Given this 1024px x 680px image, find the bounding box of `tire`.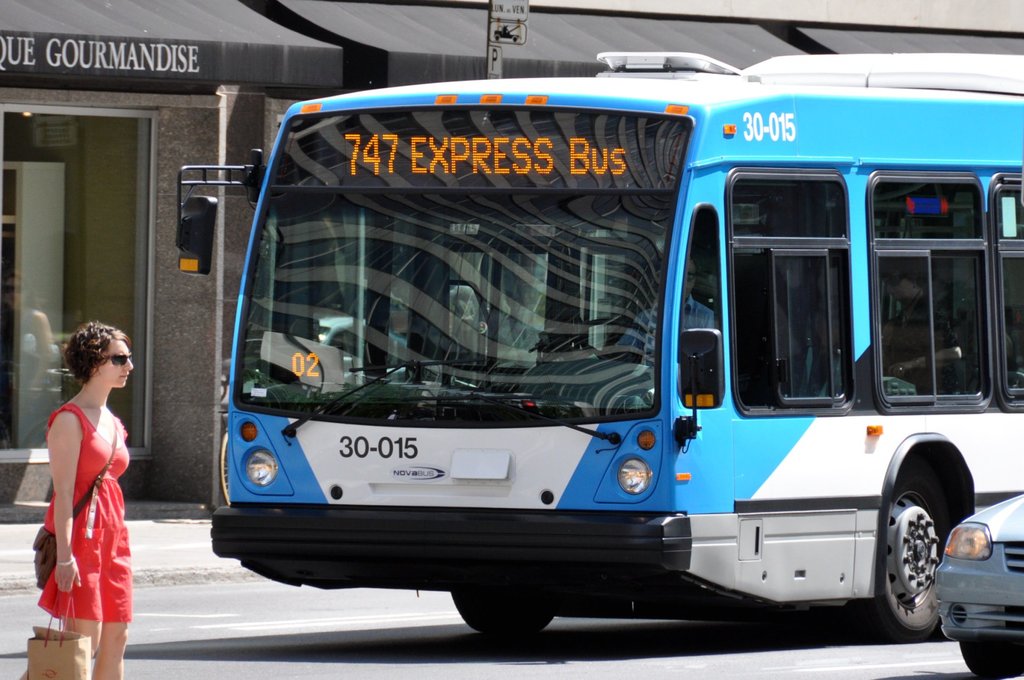
[left=961, top=634, right=1023, bottom=679].
